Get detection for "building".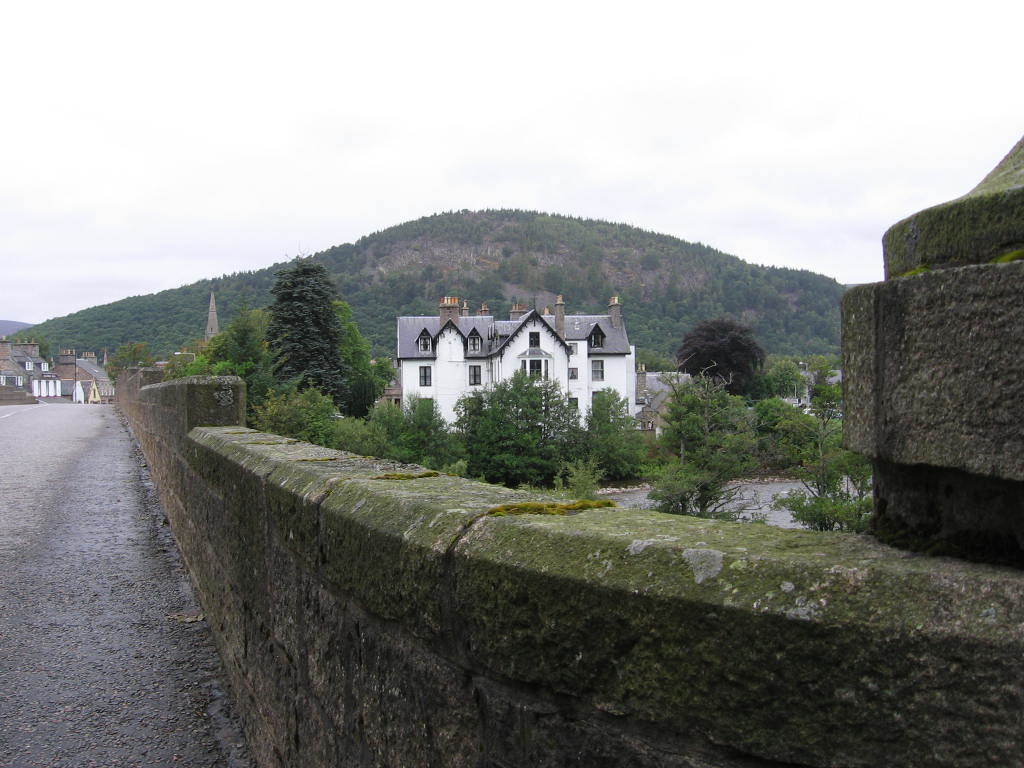
Detection: (x1=0, y1=343, x2=121, y2=398).
